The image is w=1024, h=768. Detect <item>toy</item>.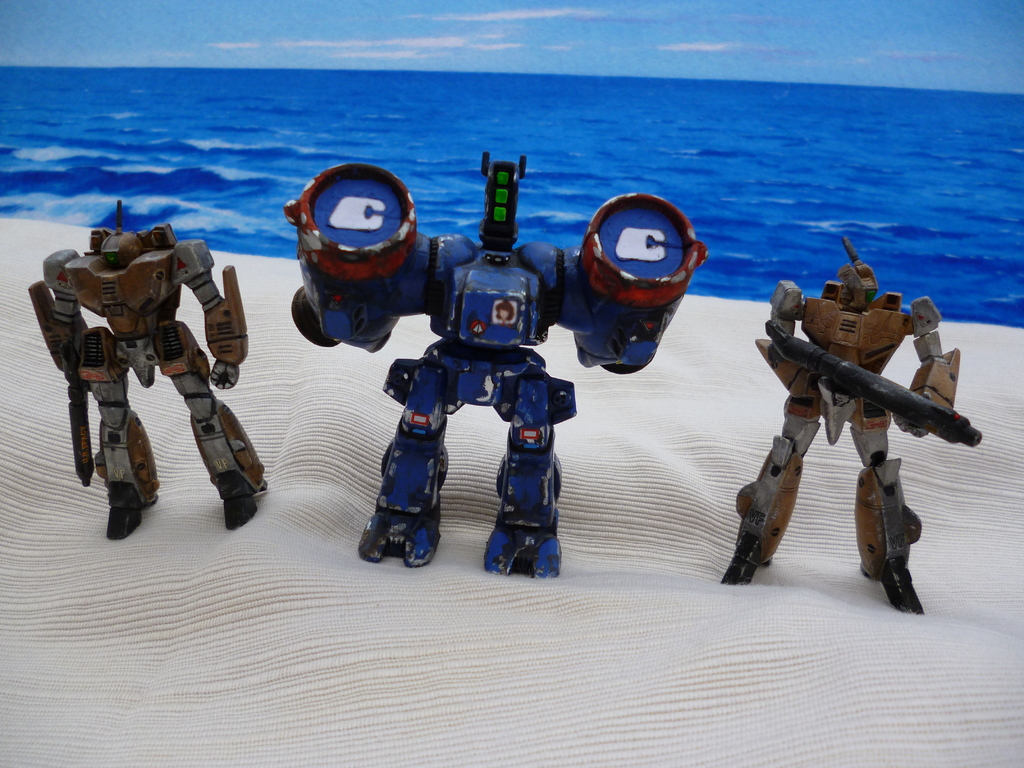
Detection: 273,161,709,596.
